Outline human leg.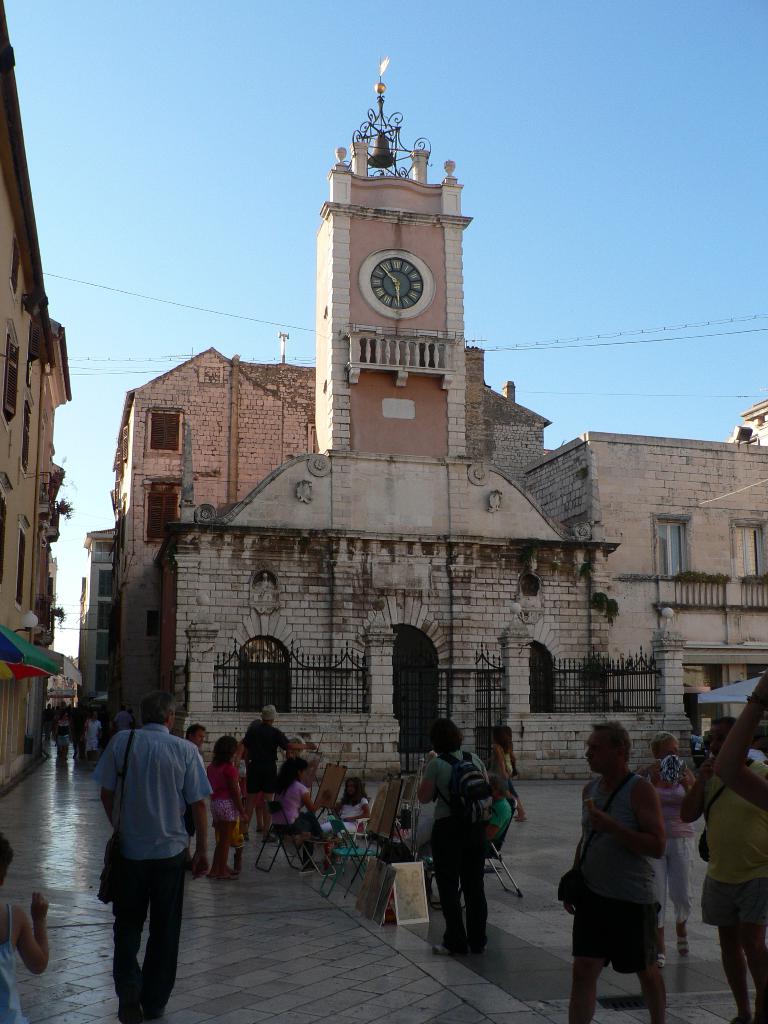
Outline: 214 803 236 881.
